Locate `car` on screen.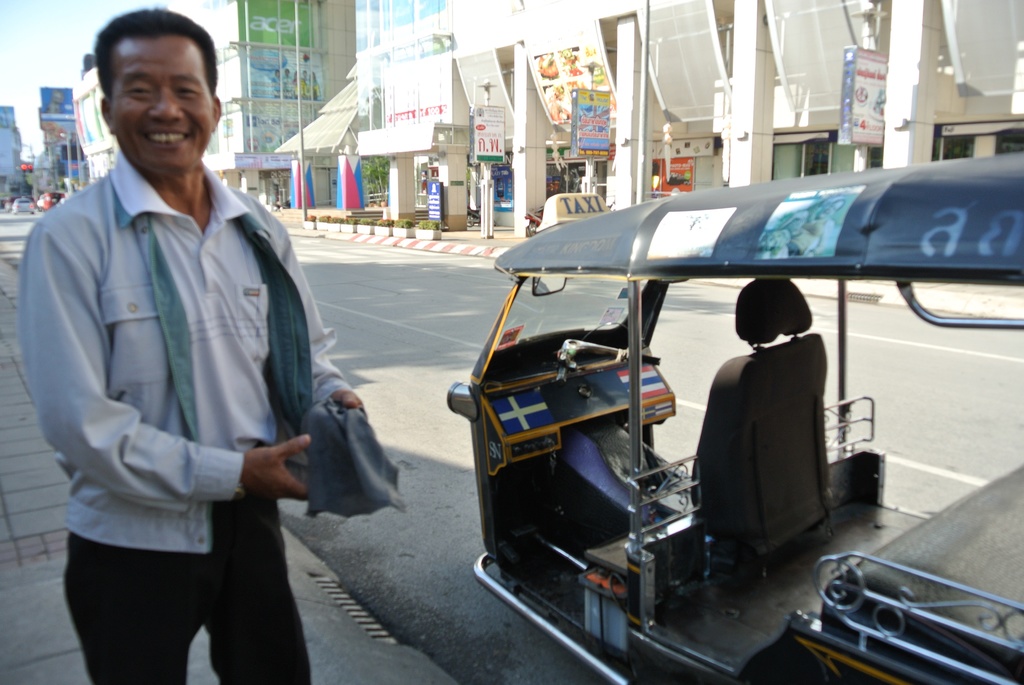
On screen at region(12, 201, 34, 214).
